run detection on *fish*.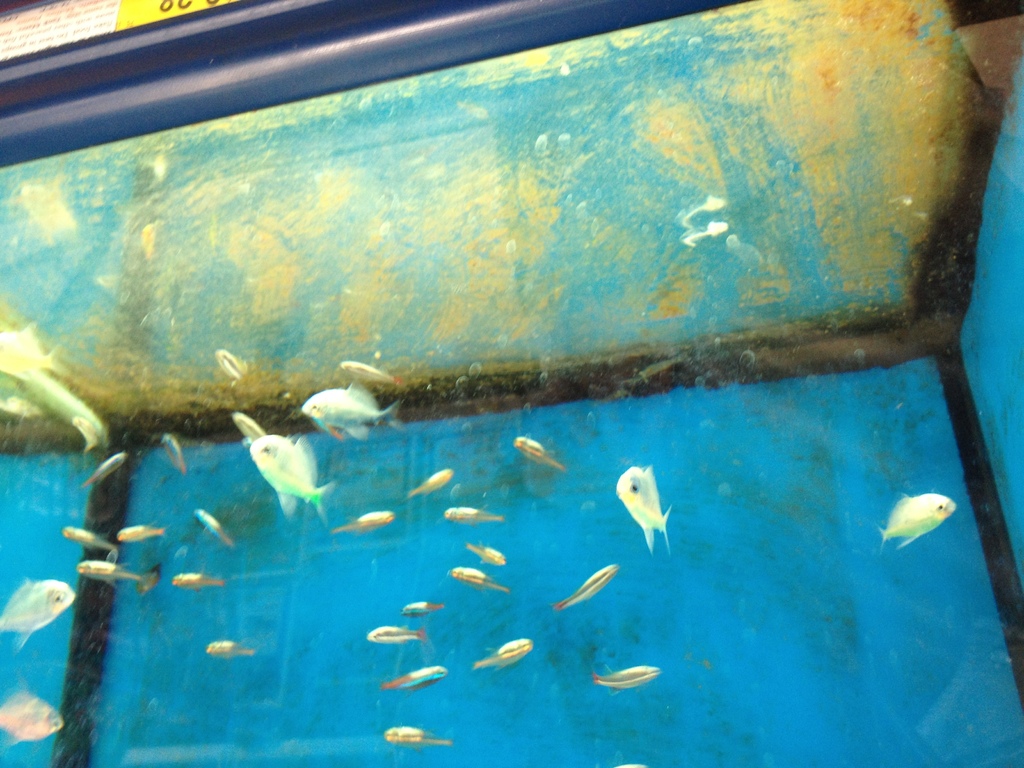
Result: x1=365, y1=624, x2=423, y2=646.
